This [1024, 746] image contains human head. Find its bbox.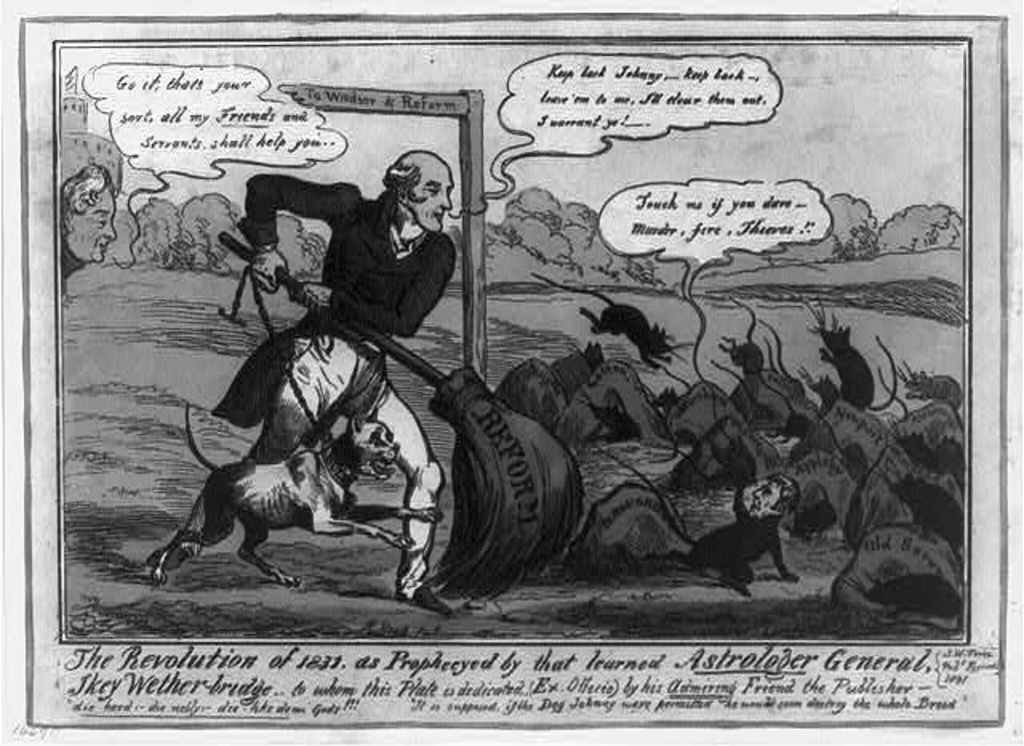
738,482,821,557.
